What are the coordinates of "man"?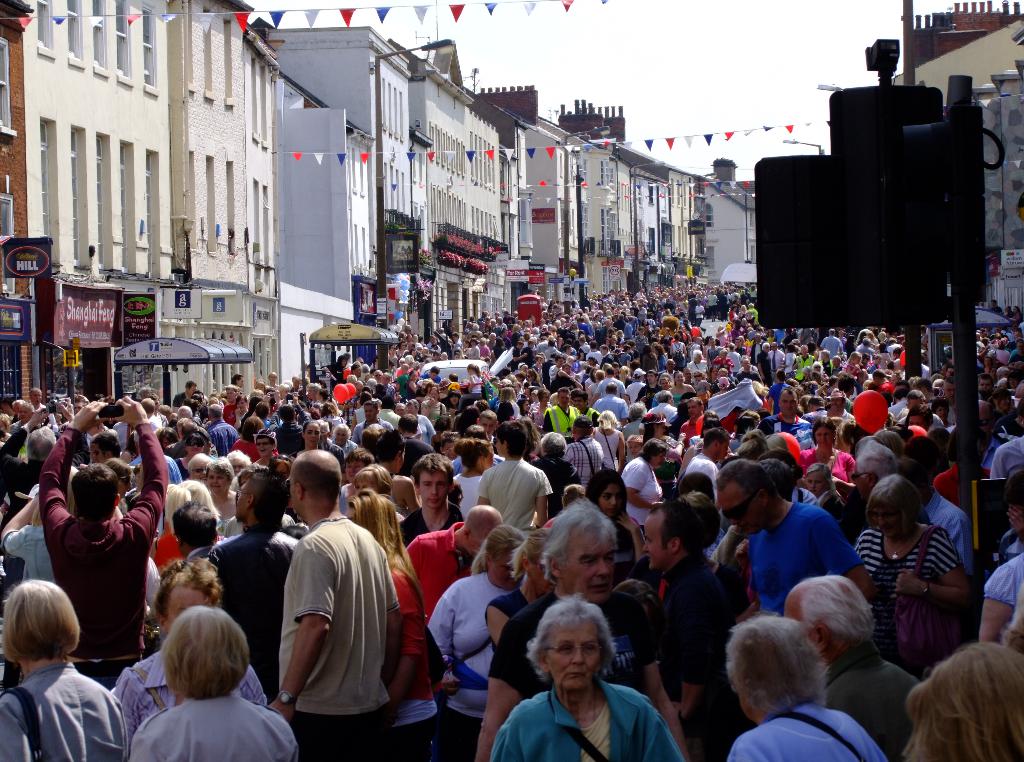
rect(222, 384, 237, 424).
